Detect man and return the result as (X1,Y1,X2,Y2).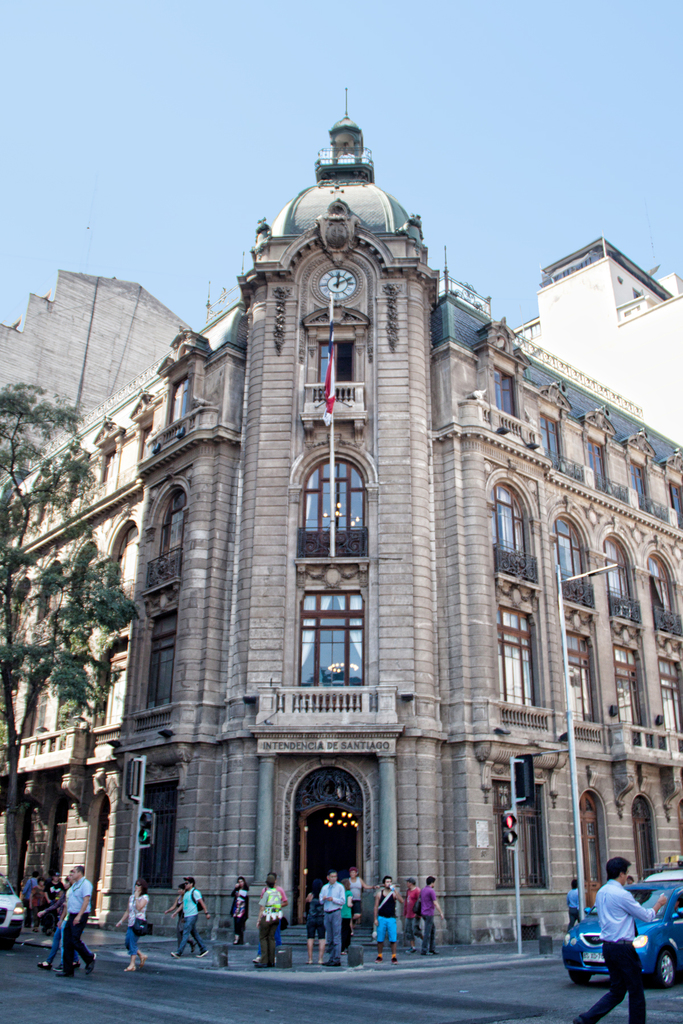
(316,872,347,965).
